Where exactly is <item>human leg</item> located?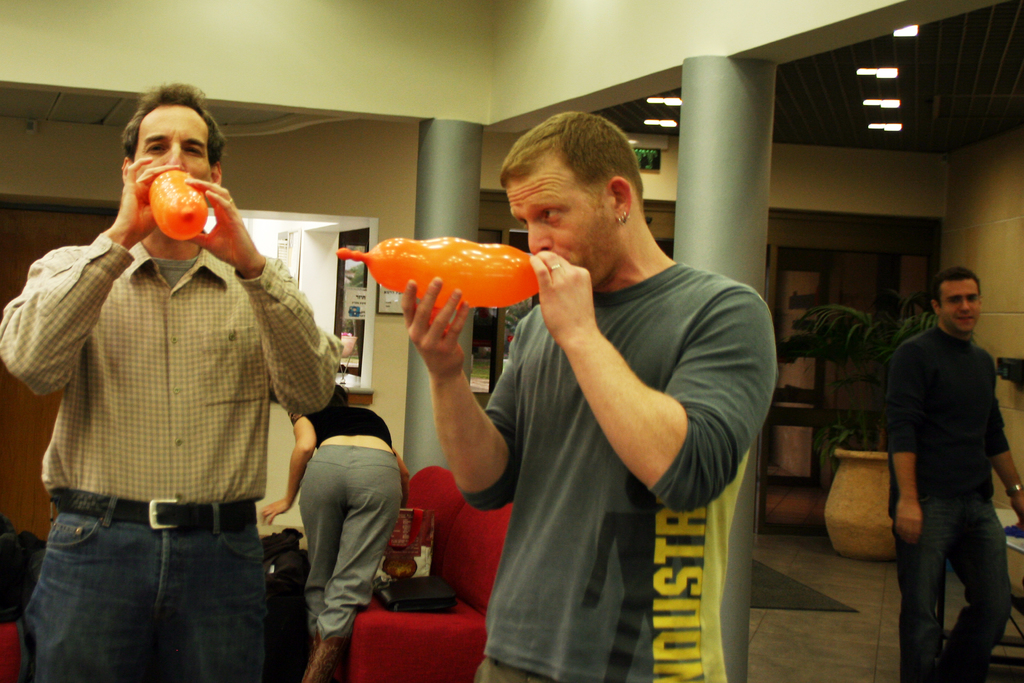
Its bounding box is l=940, t=491, r=1011, b=679.
